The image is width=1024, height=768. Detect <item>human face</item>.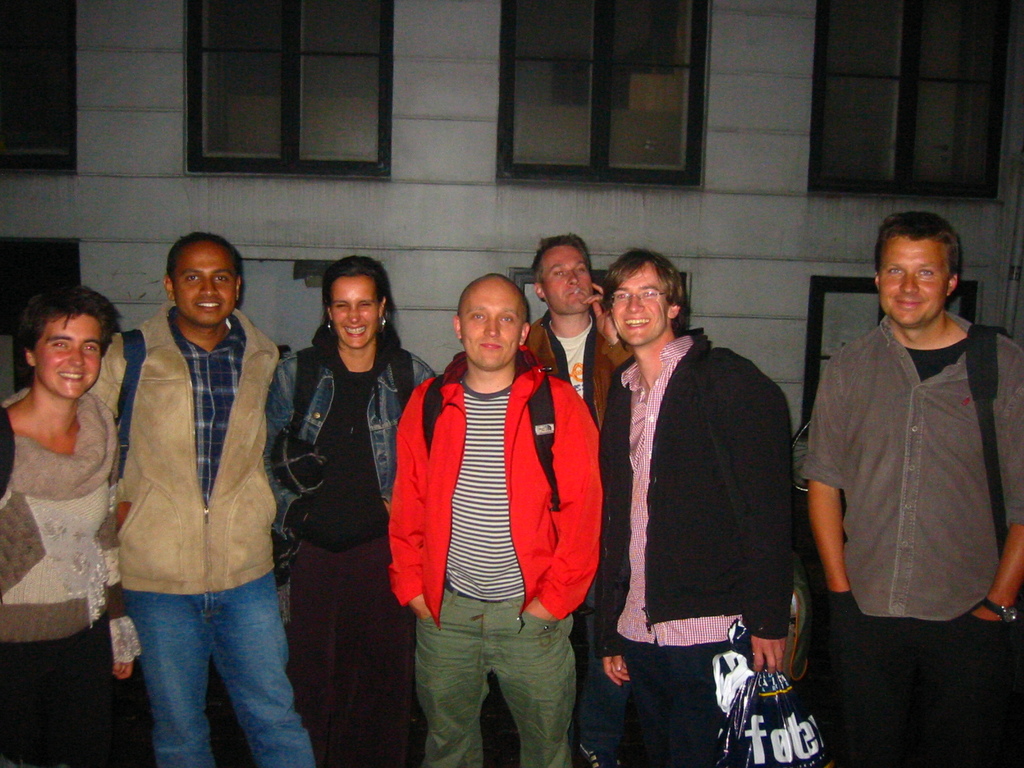
Detection: [left=872, top=232, right=947, bottom=324].
